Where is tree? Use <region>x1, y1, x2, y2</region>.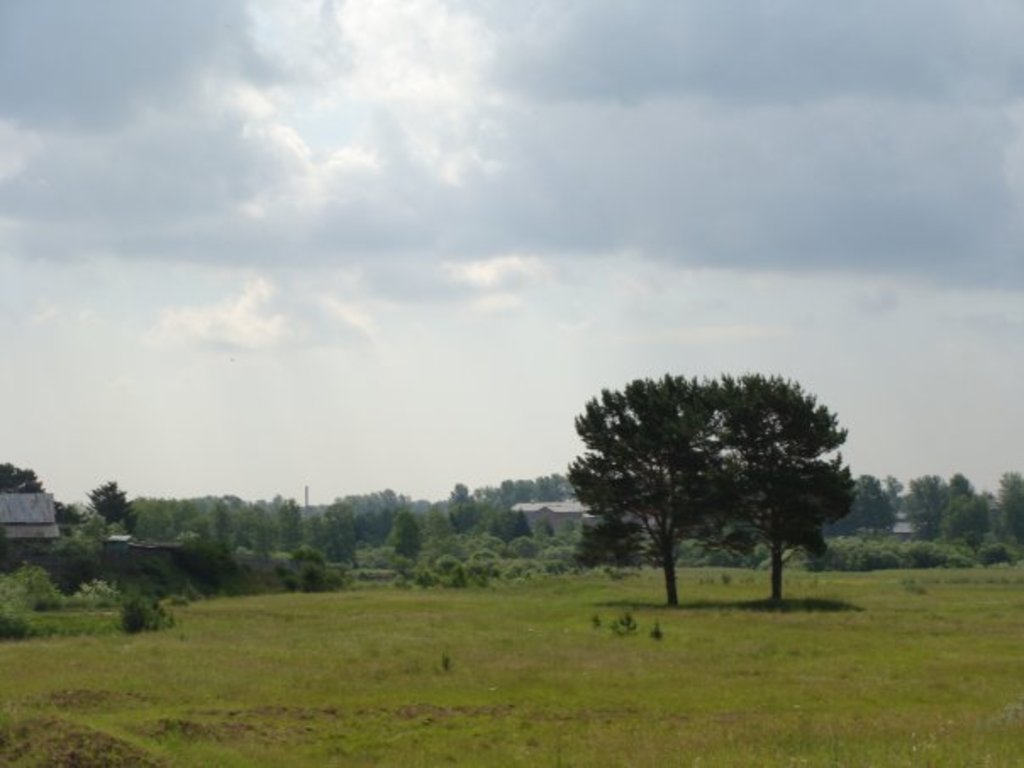
<region>75, 473, 144, 549</region>.
